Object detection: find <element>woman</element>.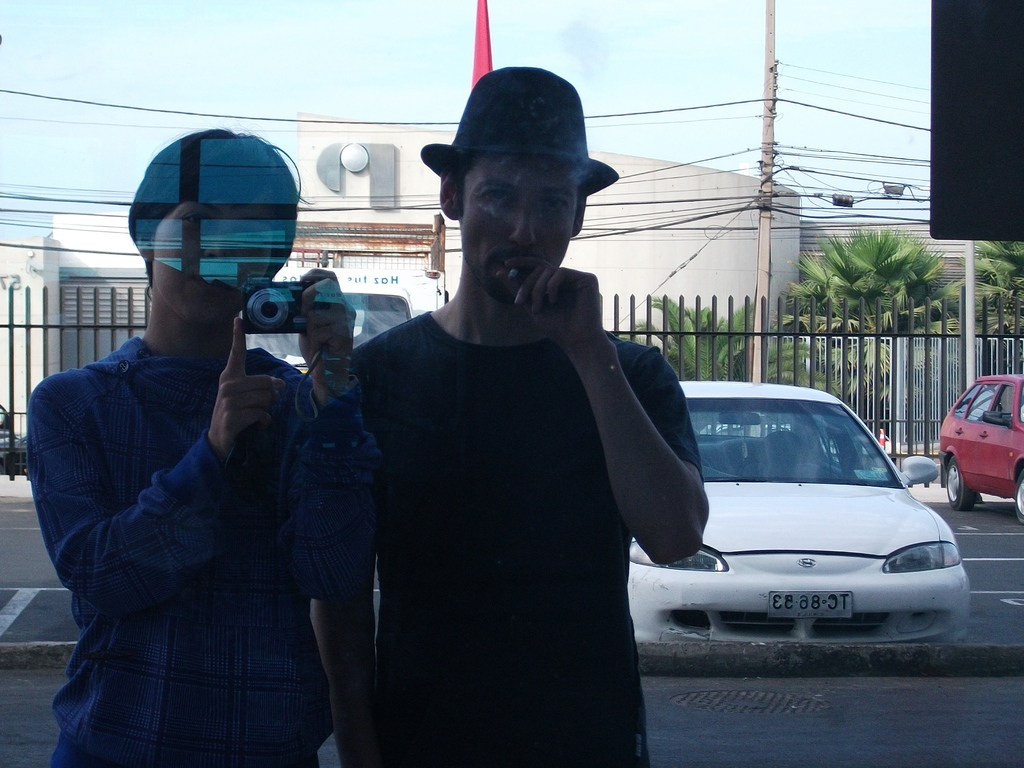
x1=29 y1=140 x2=352 y2=767.
